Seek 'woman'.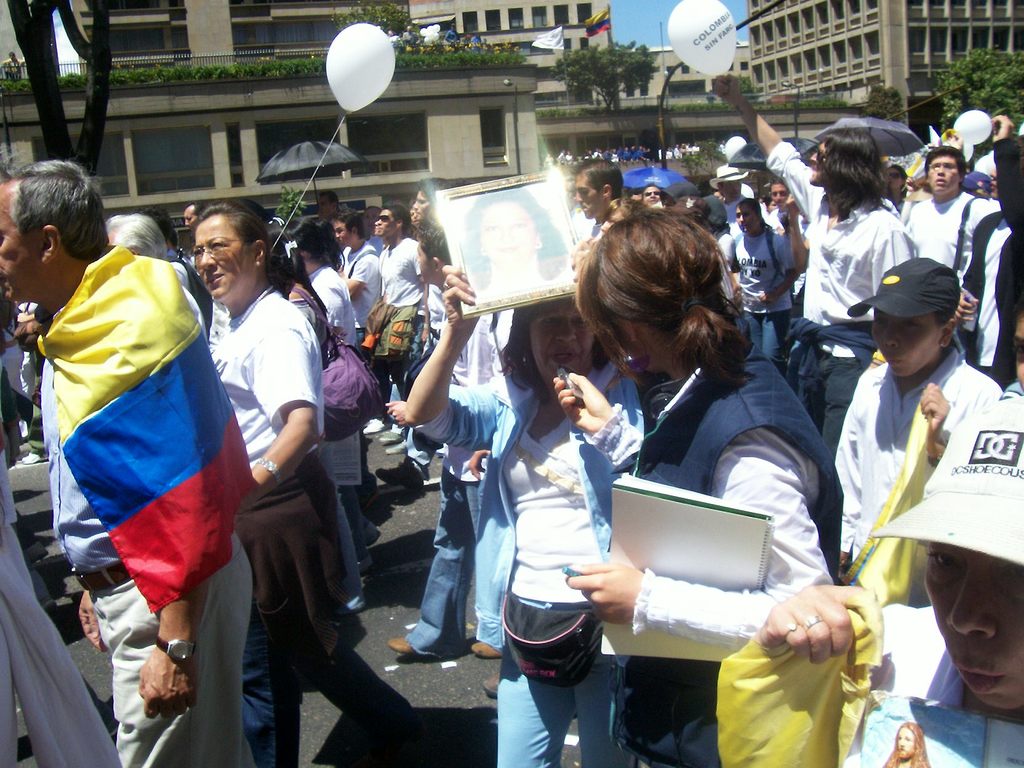
box=[205, 199, 436, 767].
